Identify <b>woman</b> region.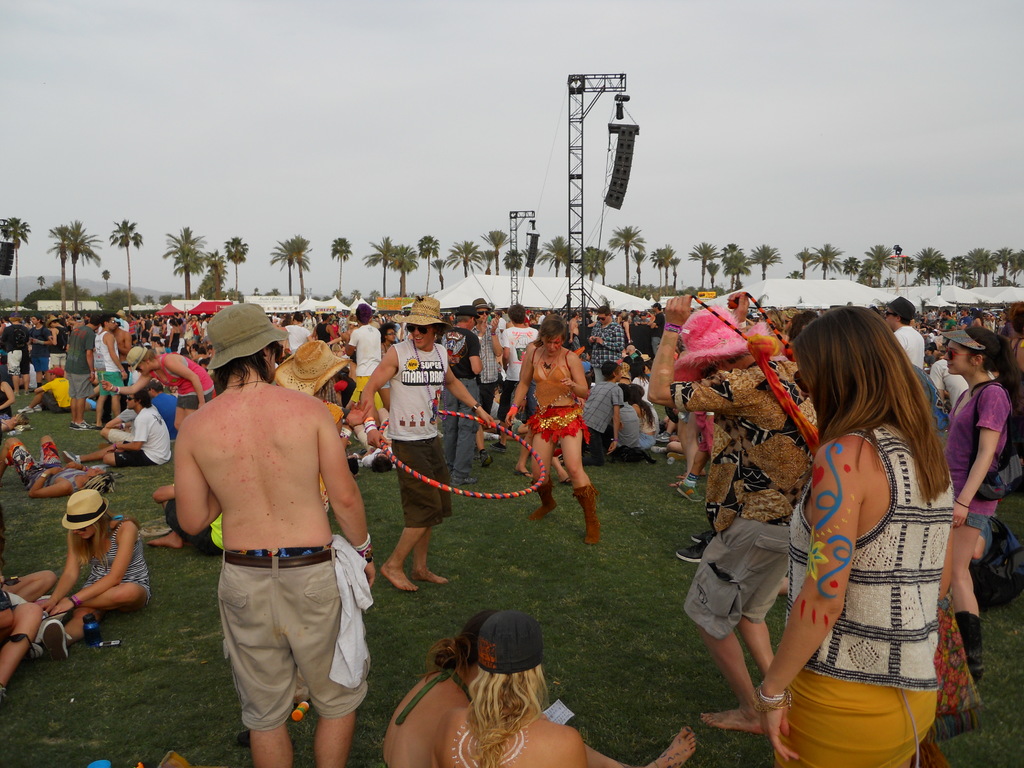
Region: pyautogui.locateOnScreen(148, 318, 163, 348).
